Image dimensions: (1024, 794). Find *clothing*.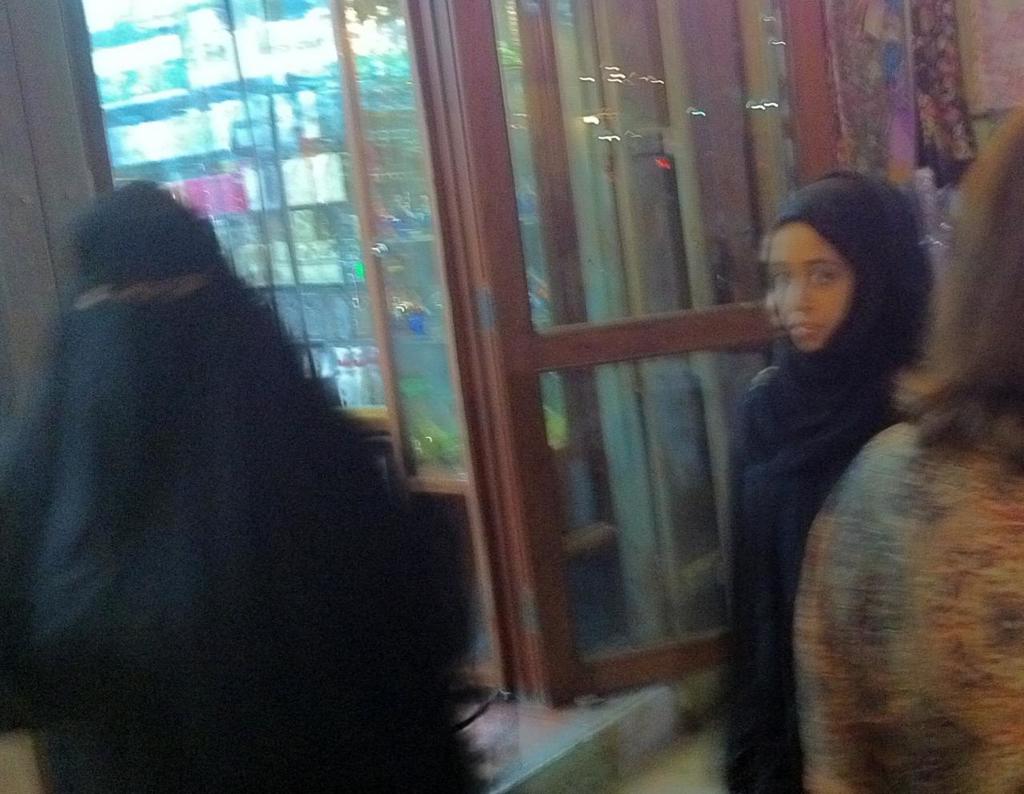
<bbox>788, 417, 1023, 793</bbox>.
